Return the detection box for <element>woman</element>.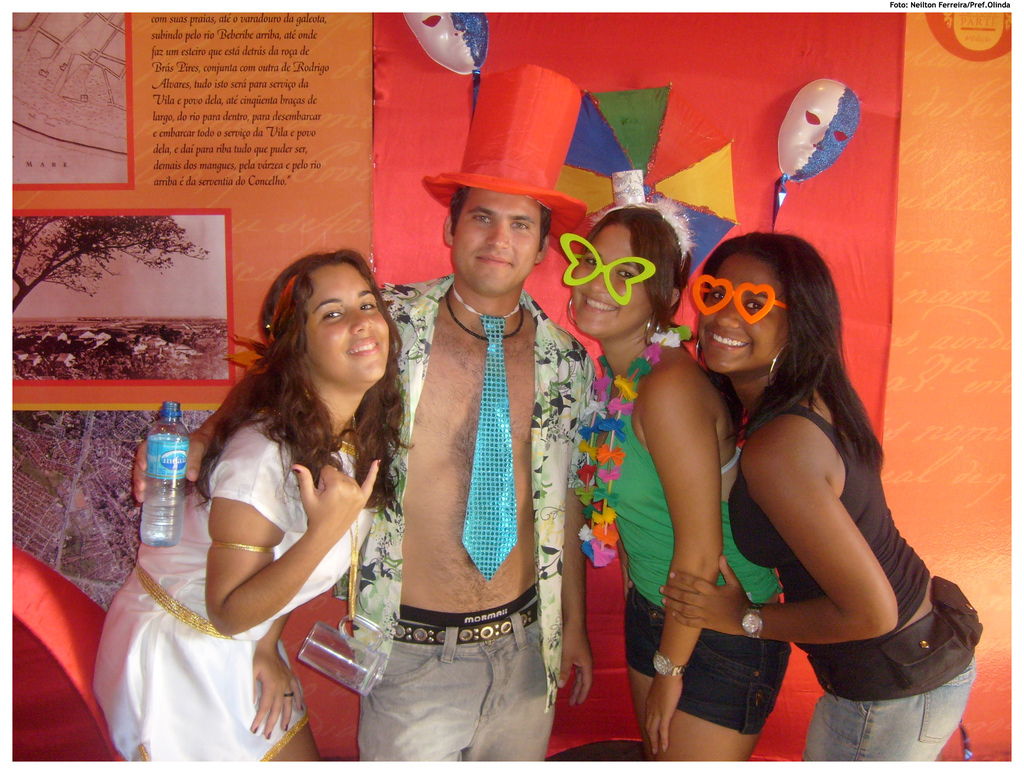
box(110, 272, 435, 740).
